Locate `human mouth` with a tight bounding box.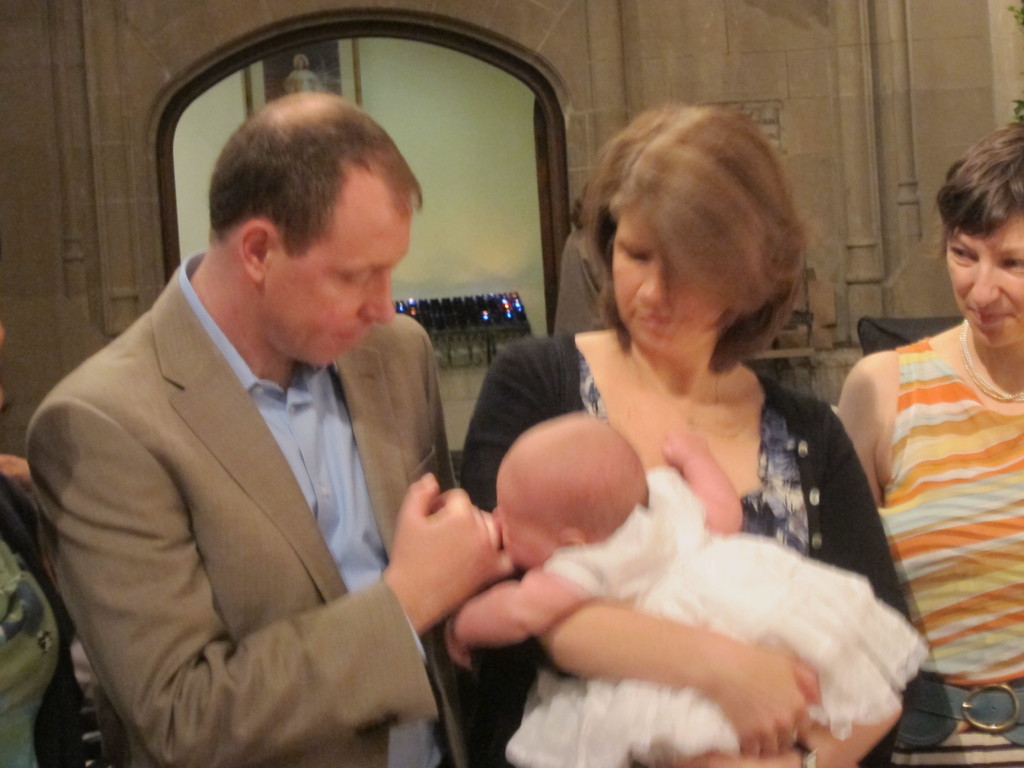
<box>634,311,671,326</box>.
